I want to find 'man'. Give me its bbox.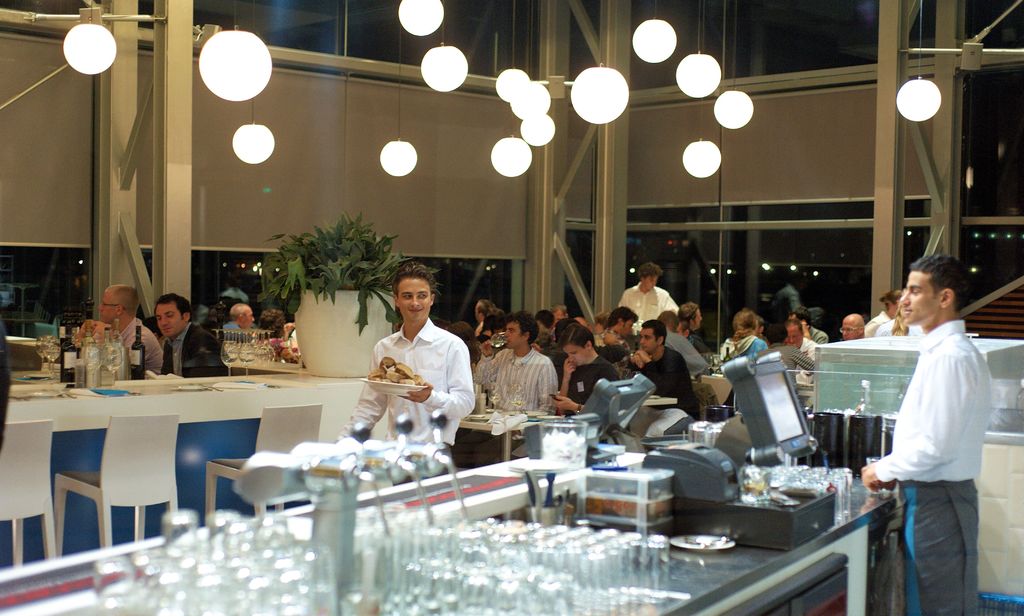
box=[790, 311, 826, 345].
